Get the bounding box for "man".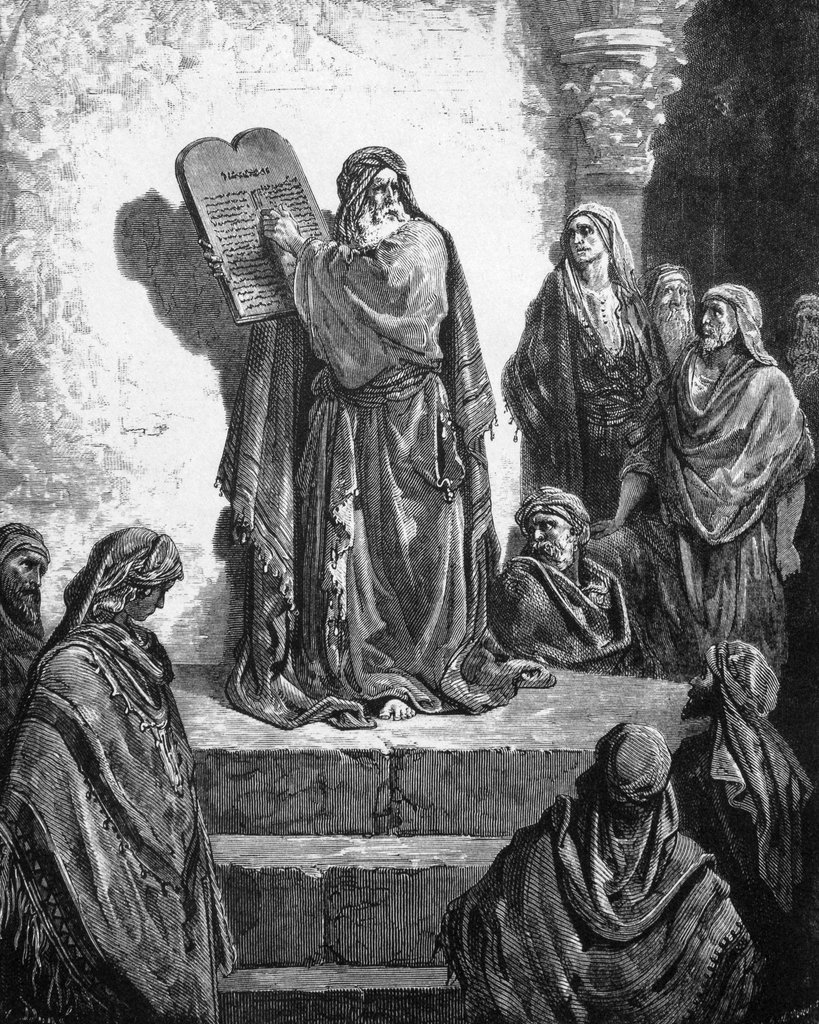
[left=0, top=516, right=61, bottom=758].
